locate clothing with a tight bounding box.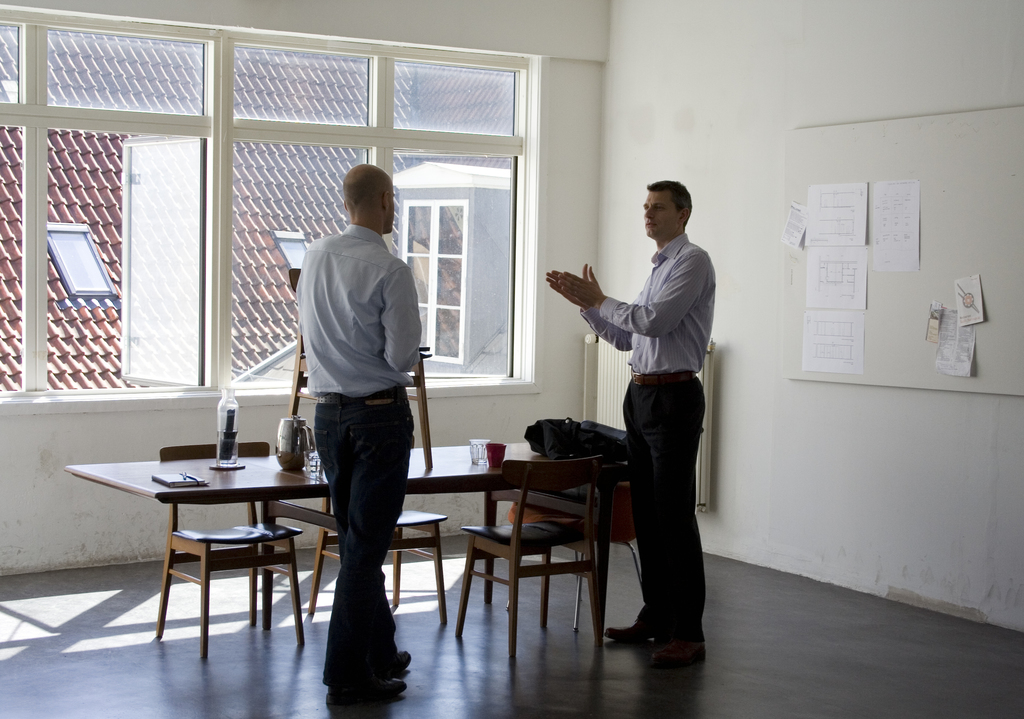
[305,219,419,694].
